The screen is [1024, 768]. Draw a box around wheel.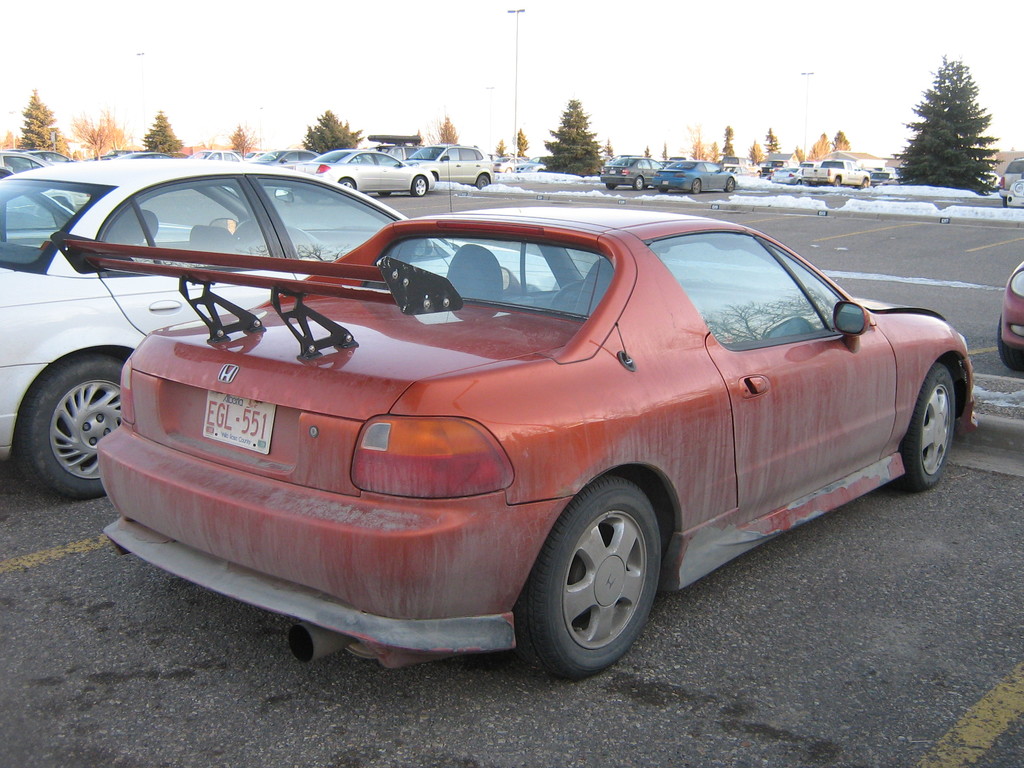
detection(522, 484, 671, 673).
